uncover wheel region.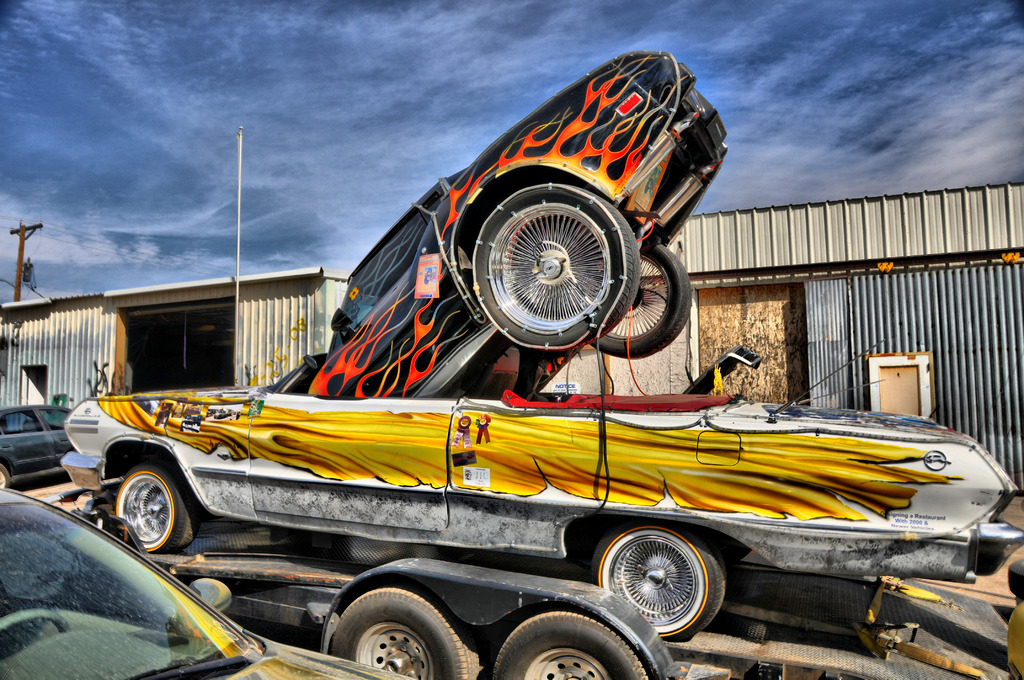
Uncovered: 0 464 11 491.
